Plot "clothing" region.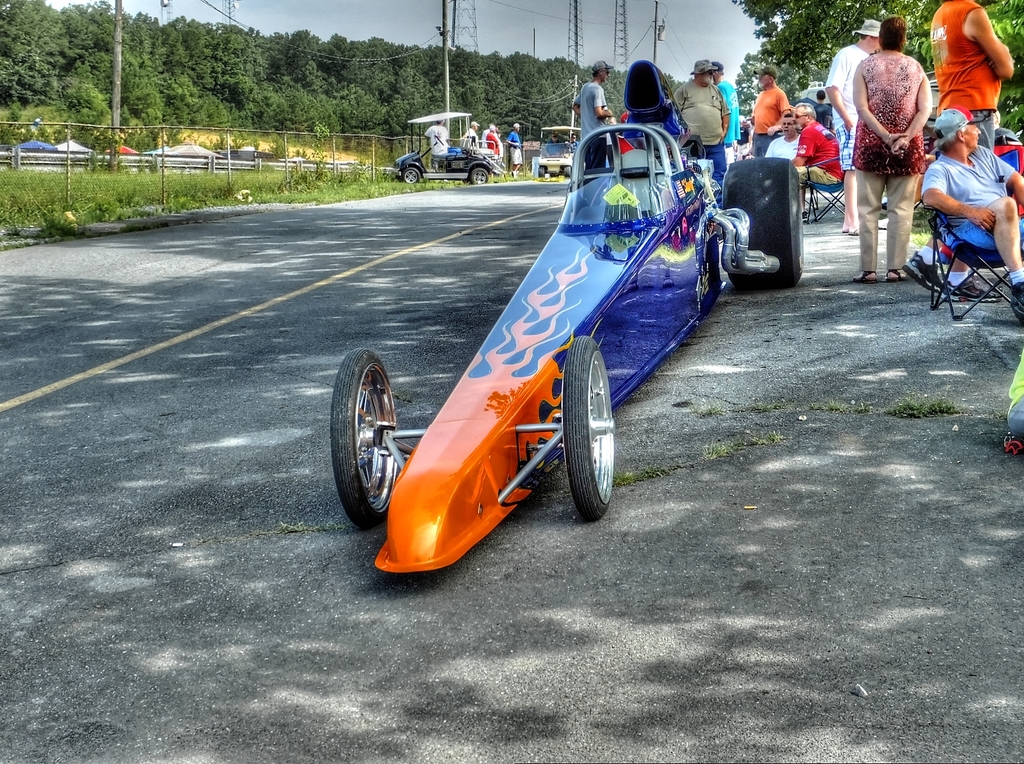
Plotted at left=675, top=83, right=725, bottom=177.
